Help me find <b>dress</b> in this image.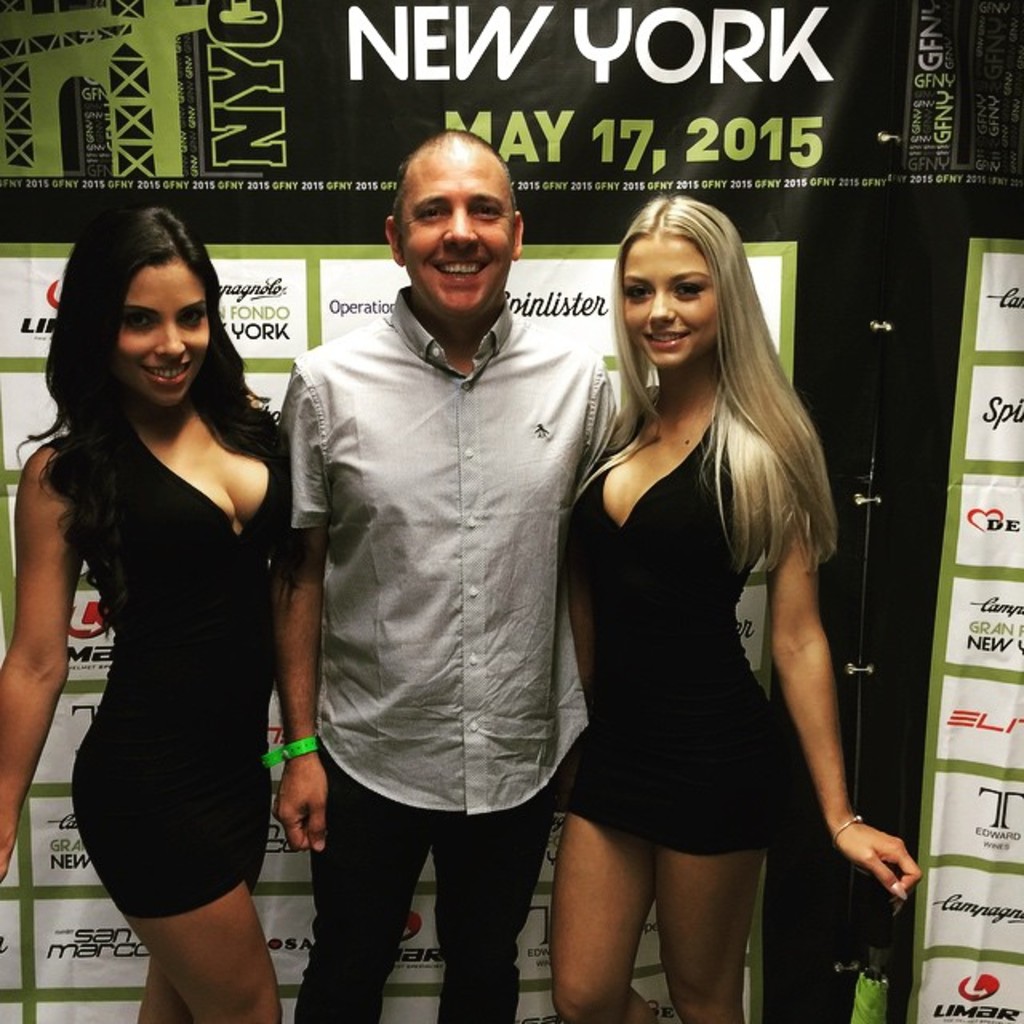
Found it: (left=541, top=421, right=822, bottom=858).
